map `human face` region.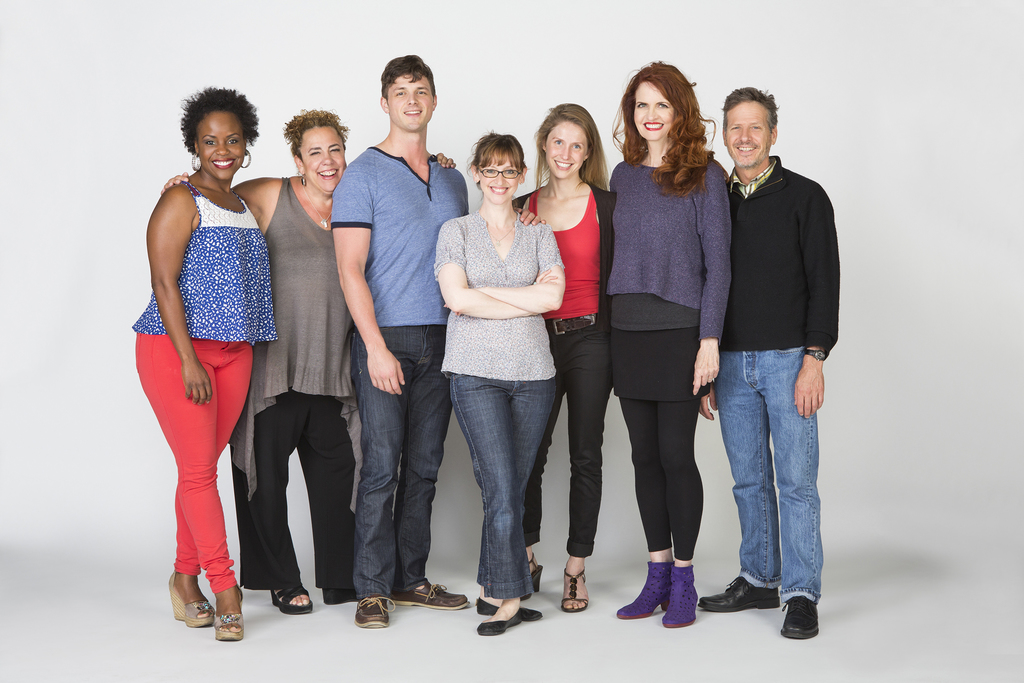
Mapped to (196, 107, 247, 179).
